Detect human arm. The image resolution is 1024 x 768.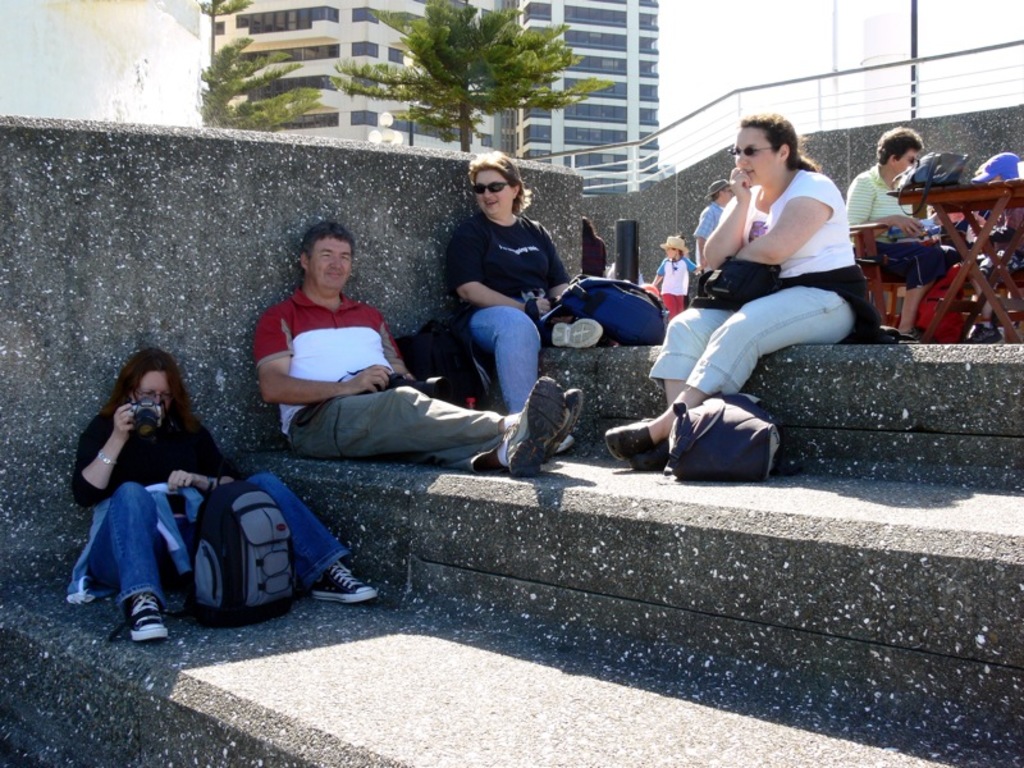
[547, 236, 568, 296].
